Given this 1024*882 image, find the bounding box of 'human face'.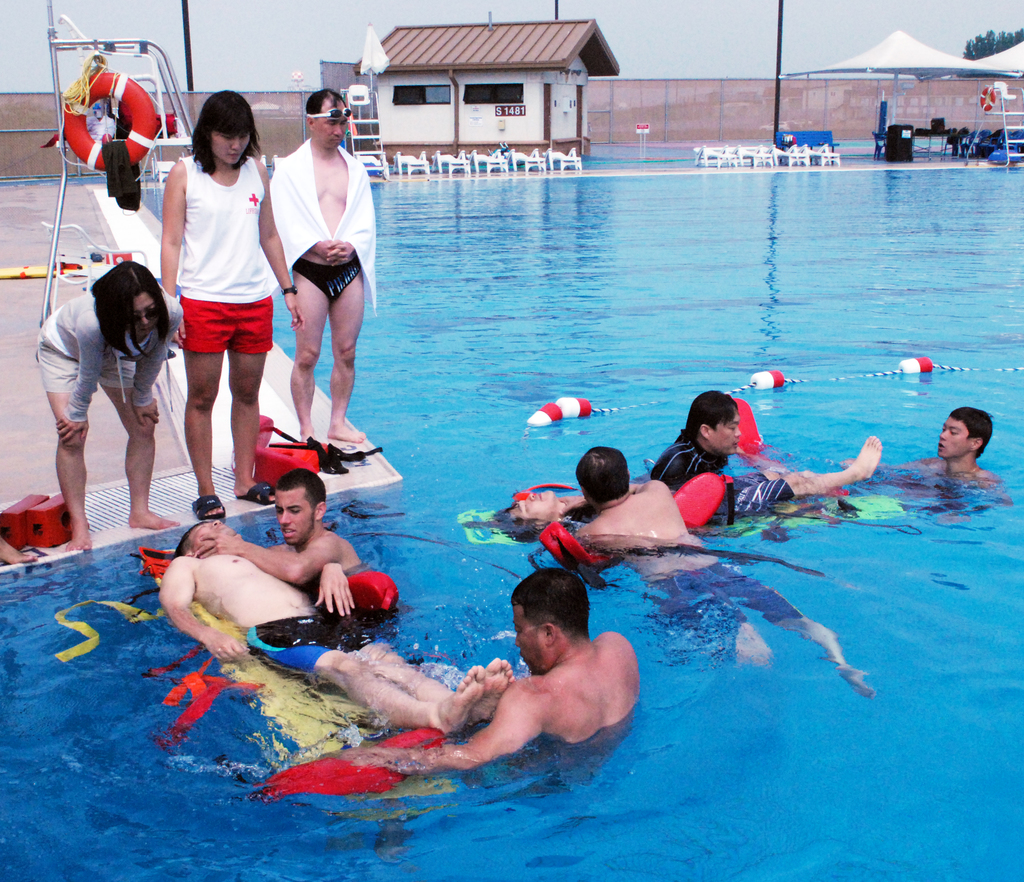
<bbox>713, 405, 743, 453</bbox>.
